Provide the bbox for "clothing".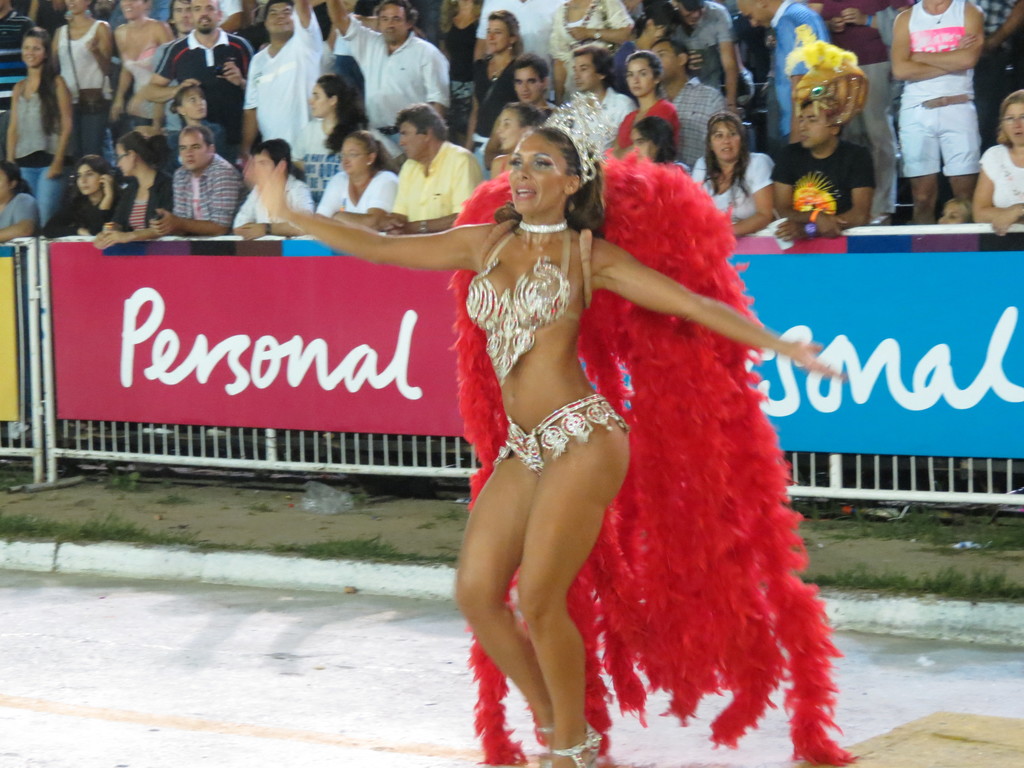
left=461, top=223, right=580, bottom=383.
